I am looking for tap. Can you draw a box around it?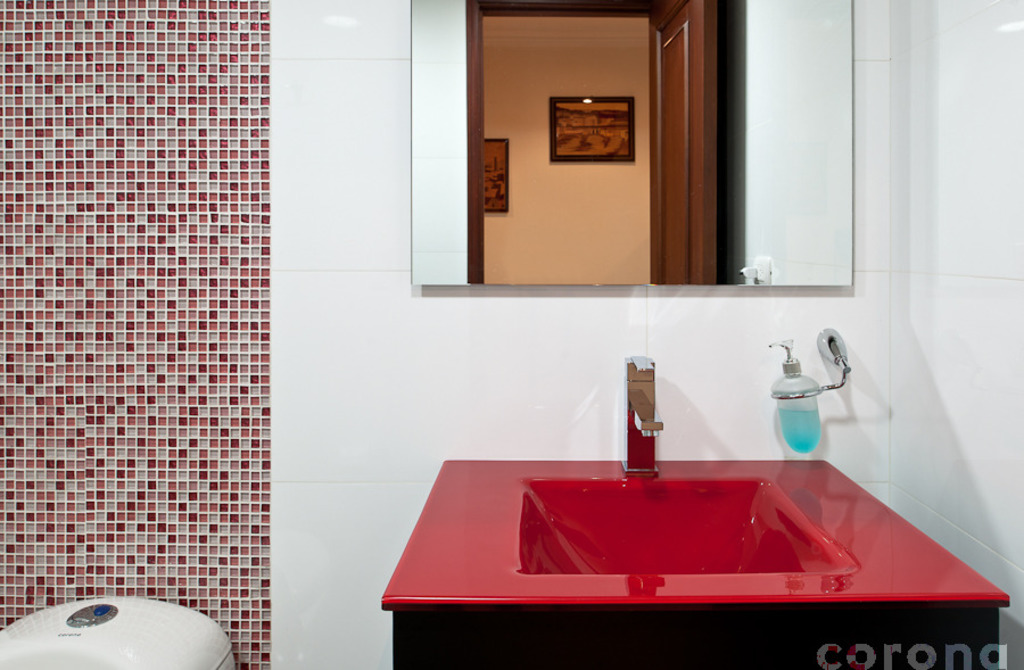
Sure, the bounding box is [left=621, top=353, right=664, bottom=478].
